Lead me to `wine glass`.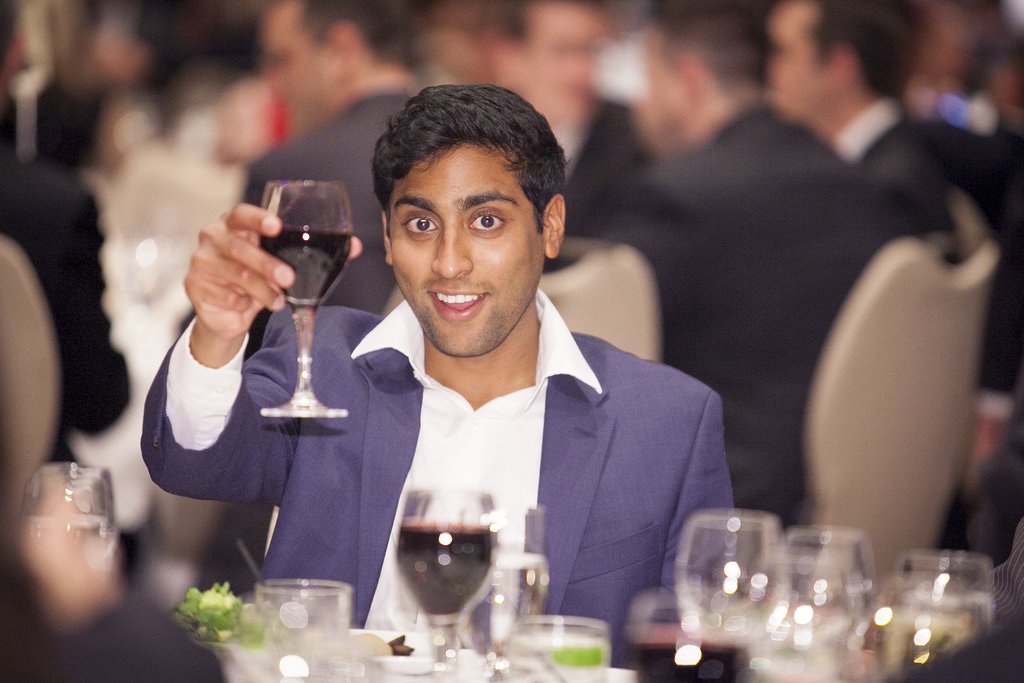
Lead to 877,539,1007,677.
